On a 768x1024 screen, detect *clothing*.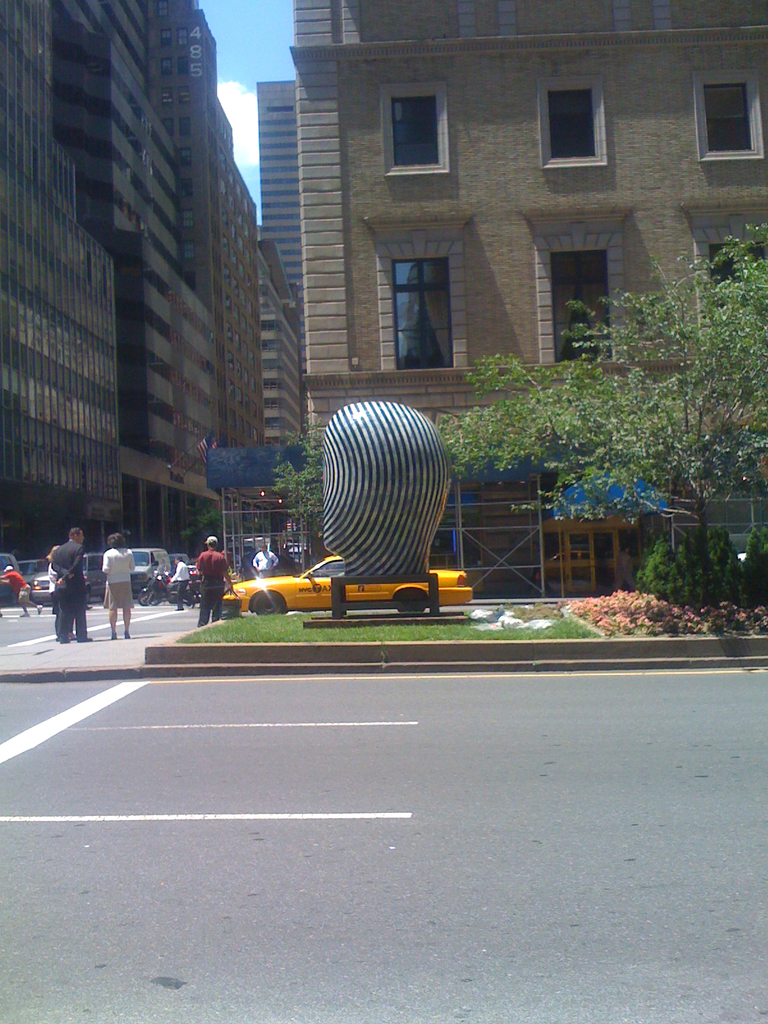
256/552/288/588.
